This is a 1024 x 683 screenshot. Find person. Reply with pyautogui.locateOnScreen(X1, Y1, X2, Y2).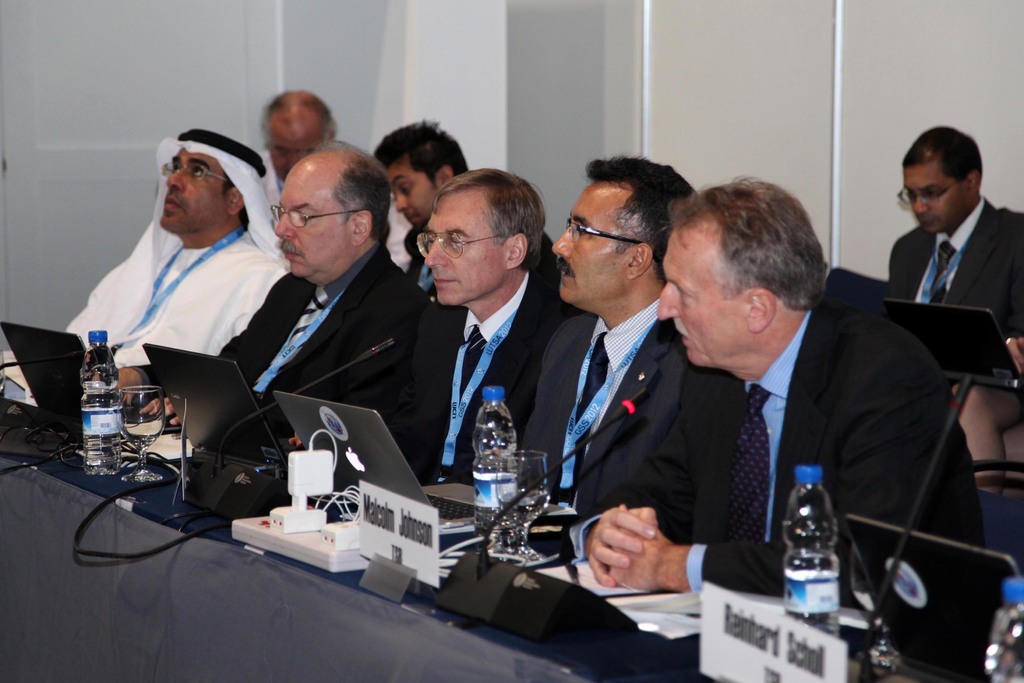
pyautogui.locateOnScreen(889, 126, 1023, 493).
